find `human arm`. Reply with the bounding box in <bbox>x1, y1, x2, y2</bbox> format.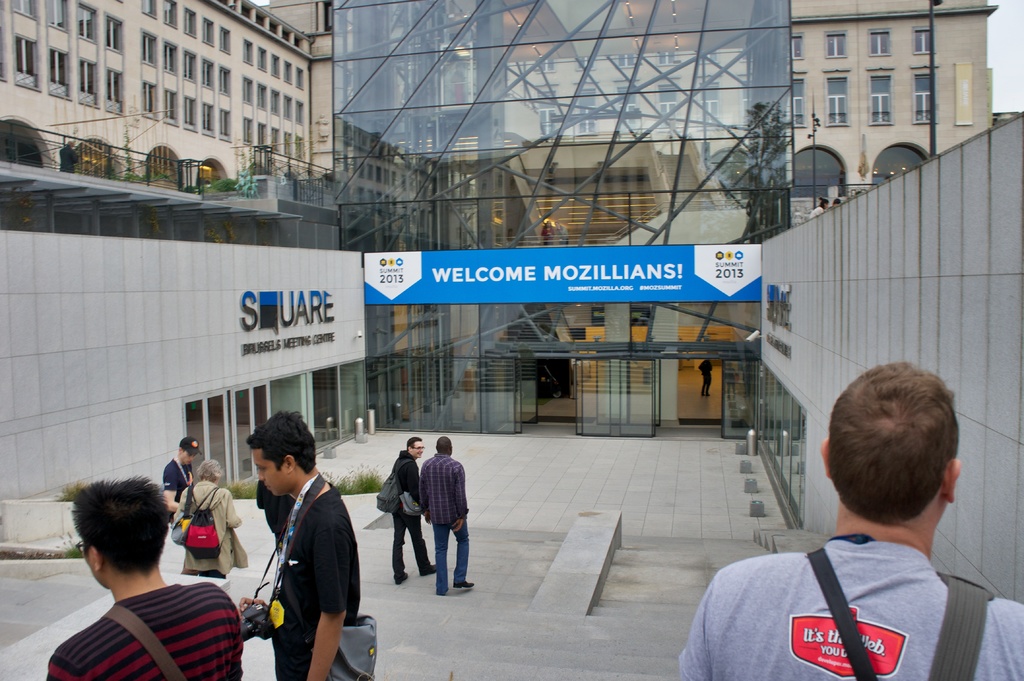
<bbox>414, 465, 431, 524</bbox>.
